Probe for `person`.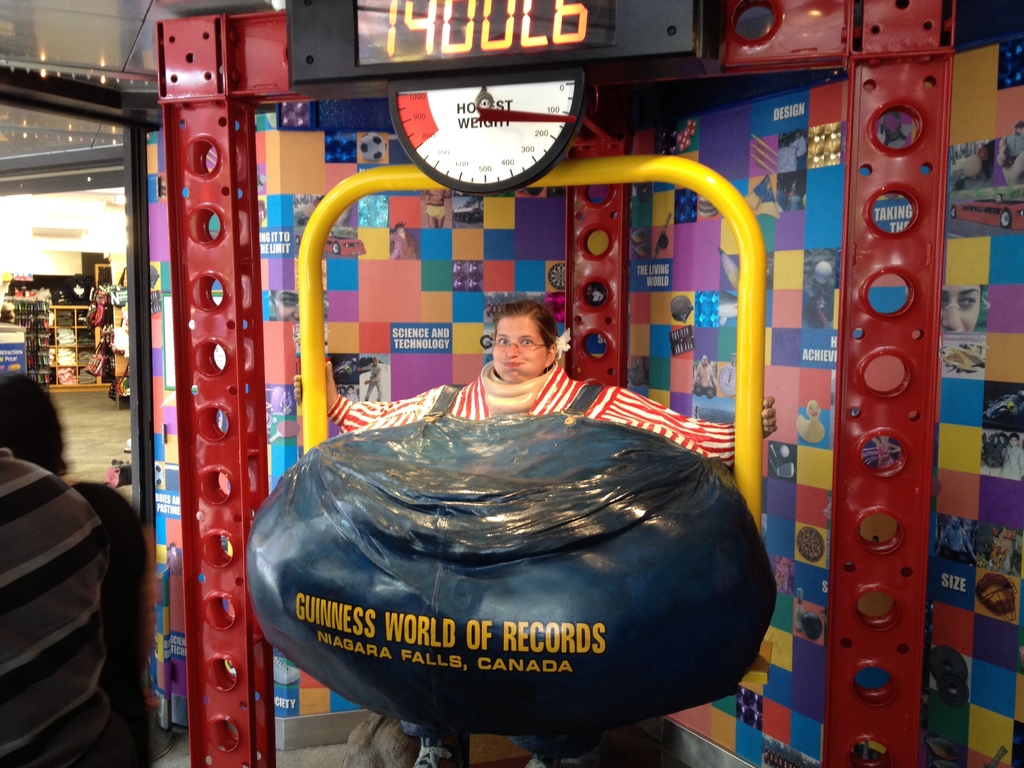
Probe result: left=266, top=287, right=300, bottom=323.
